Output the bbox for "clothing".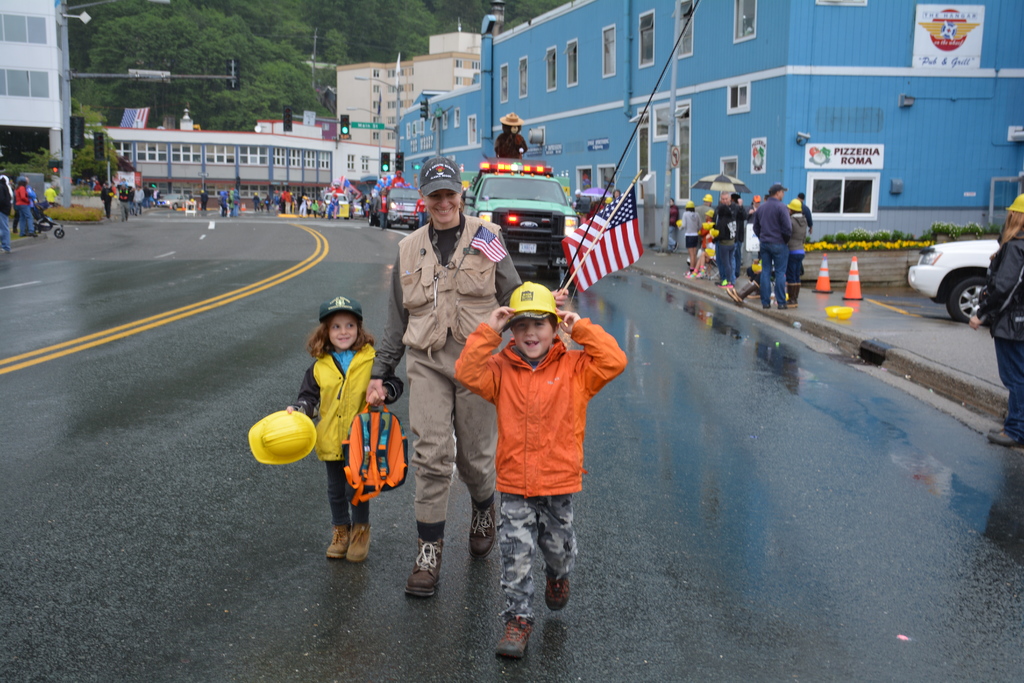
locate(200, 192, 211, 208).
